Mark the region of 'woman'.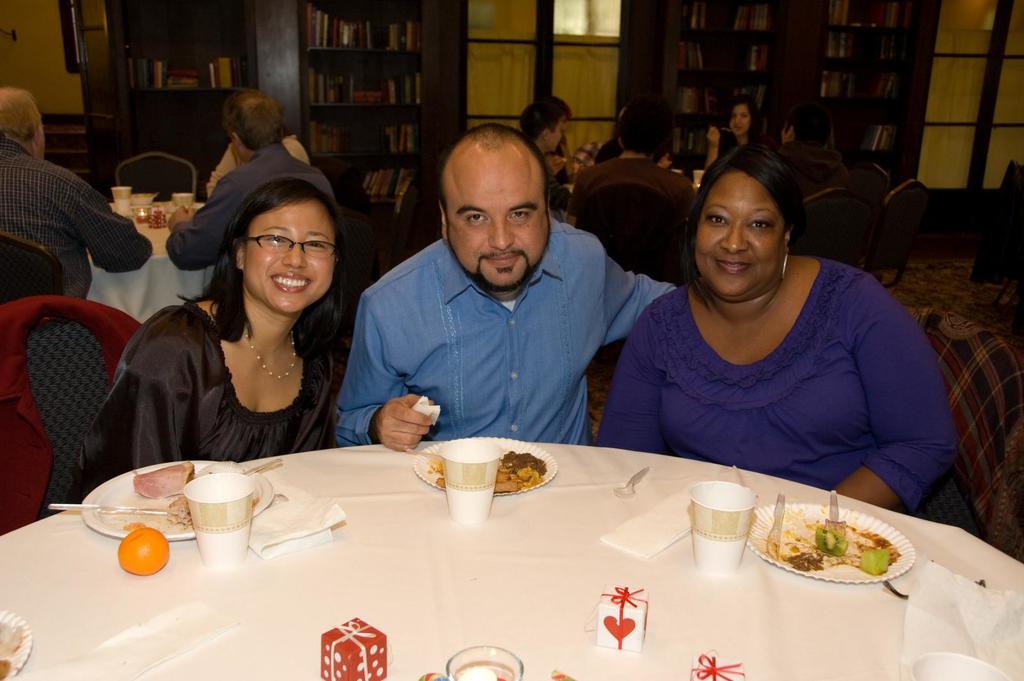
Region: region(69, 175, 351, 492).
